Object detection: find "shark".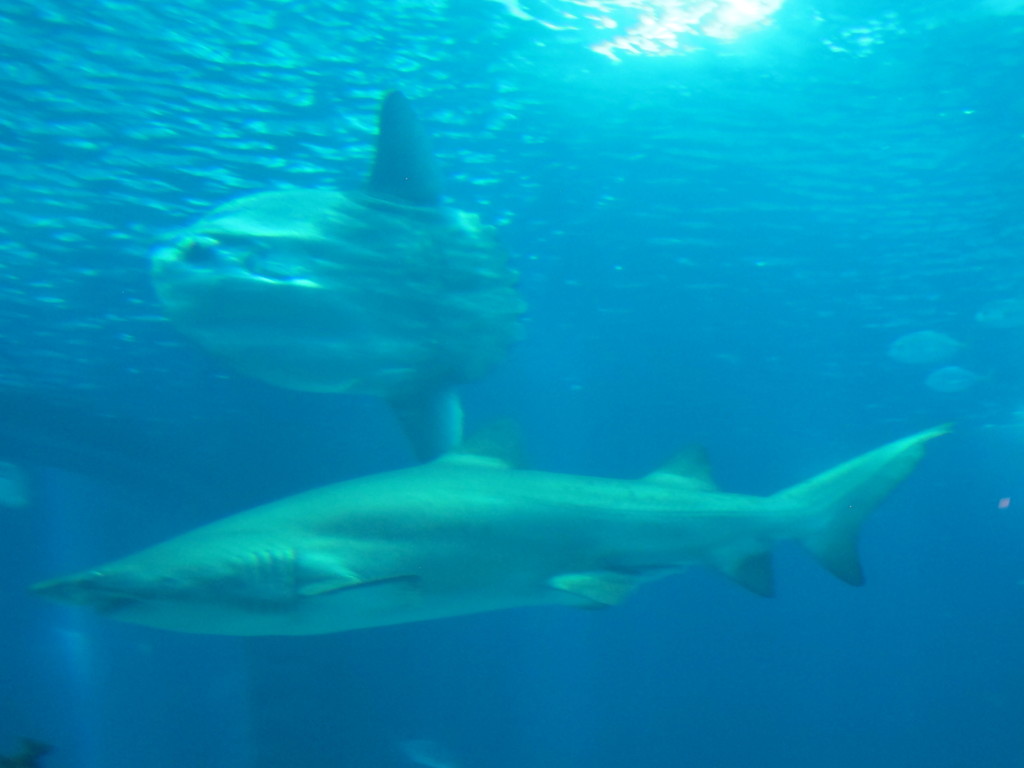
29:415:951:635.
